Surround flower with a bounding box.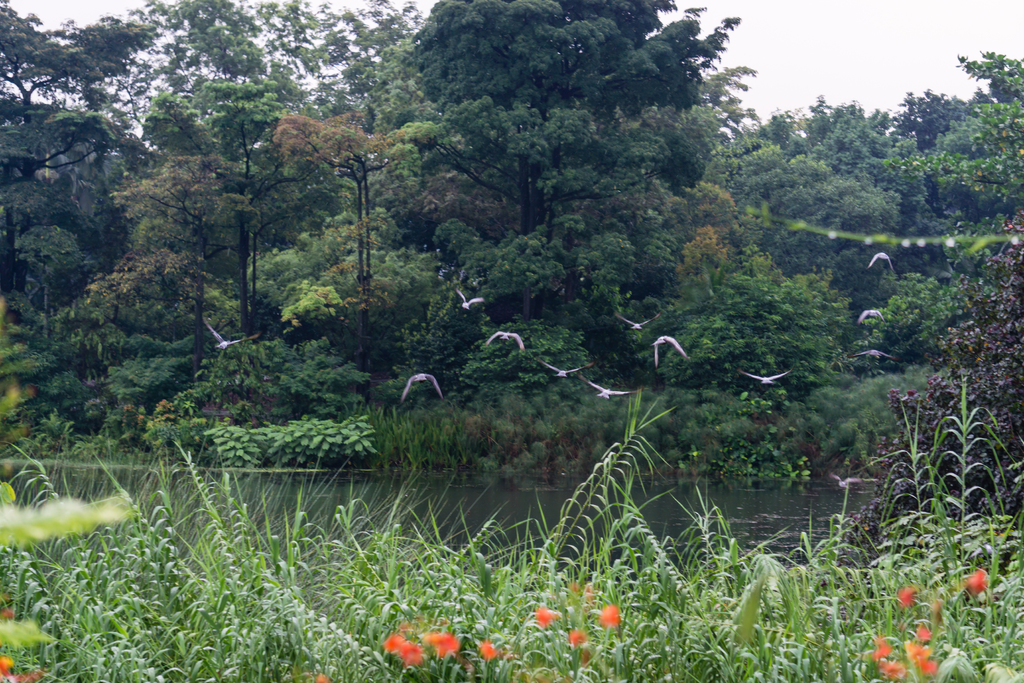
[x1=0, y1=658, x2=38, y2=682].
